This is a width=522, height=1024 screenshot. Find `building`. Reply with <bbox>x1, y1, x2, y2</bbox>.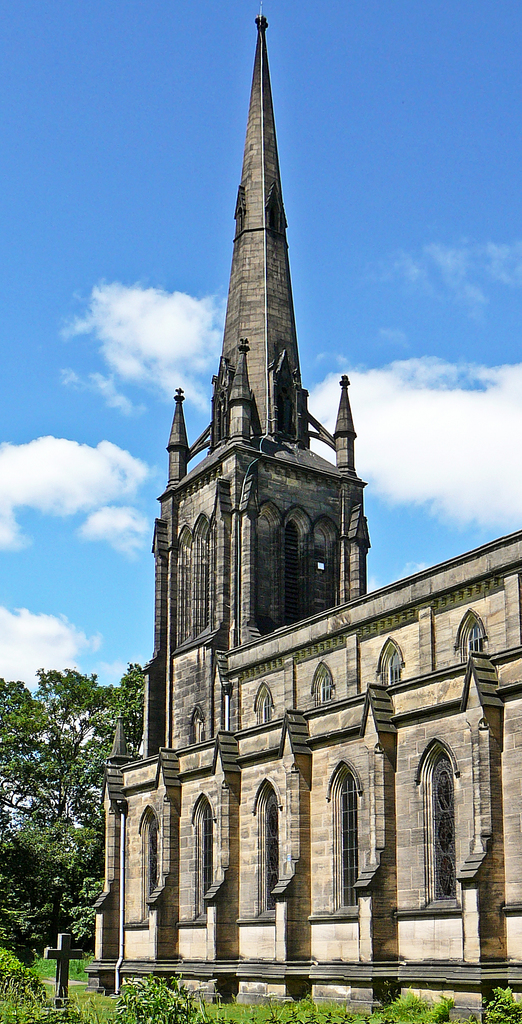
<bbox>83, 6, 521, 1023</bbox>.
